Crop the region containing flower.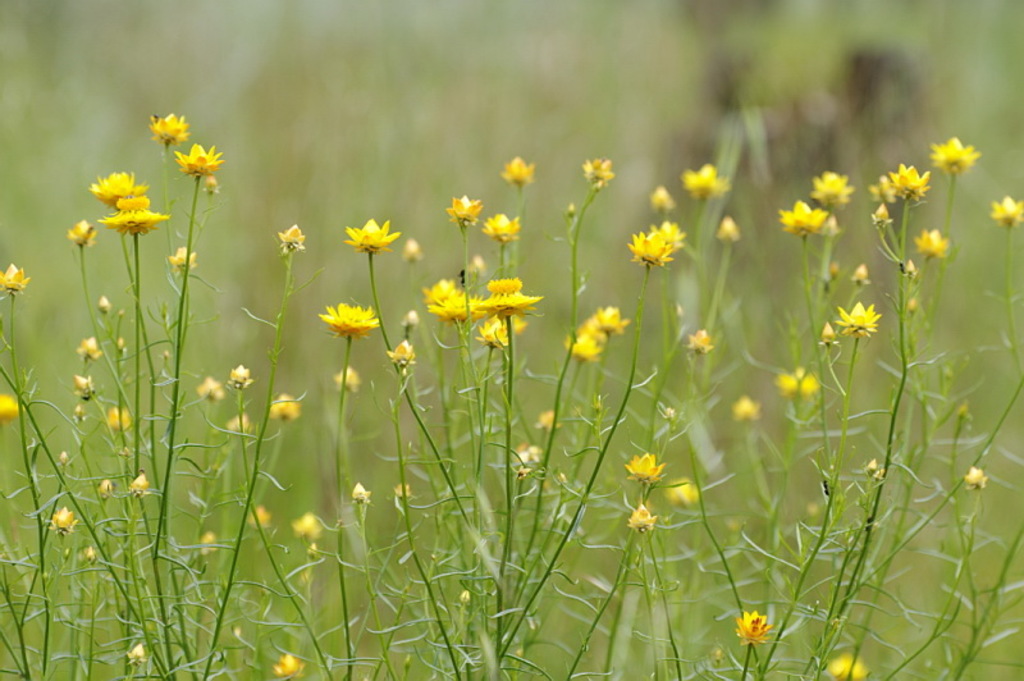
Crop region: l=771, t=367, r=822, b=406.
